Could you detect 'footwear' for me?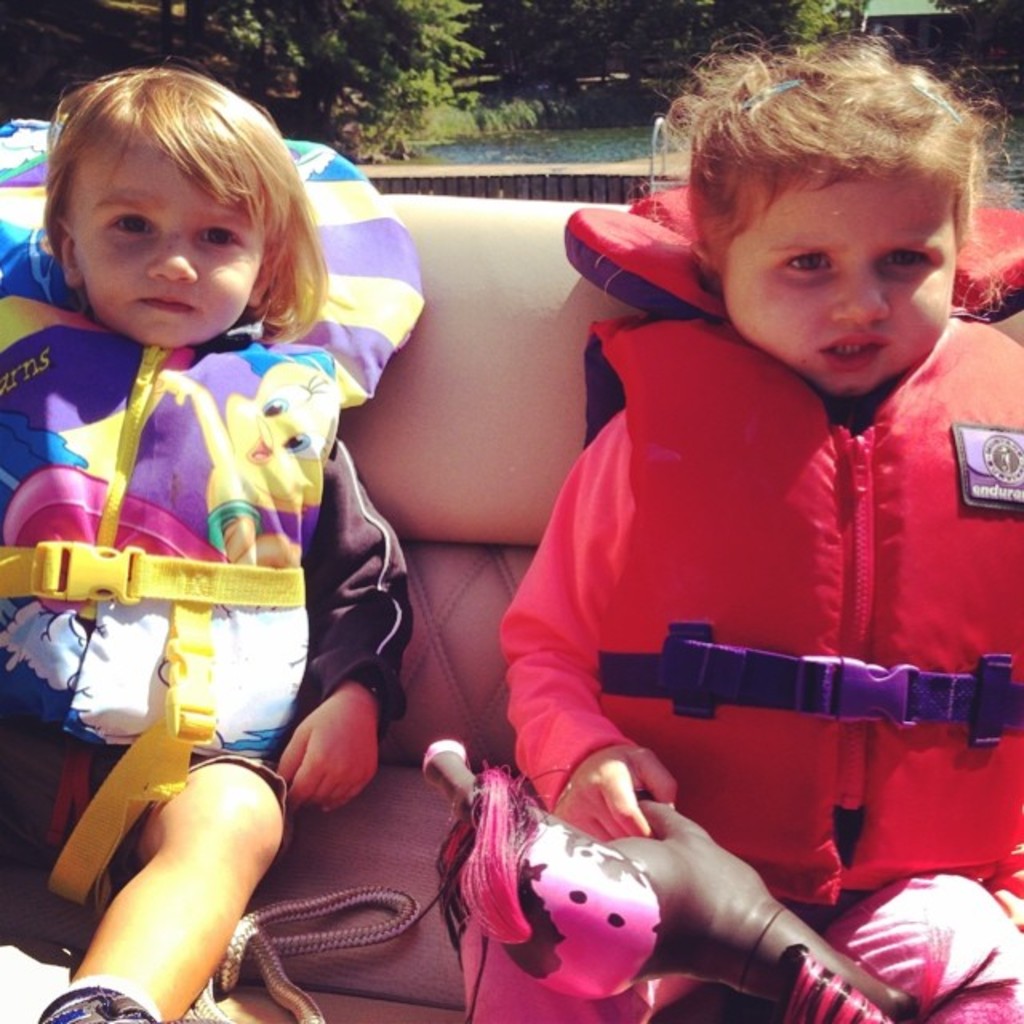
Detection result: box(34, 978, 157, 1022).
